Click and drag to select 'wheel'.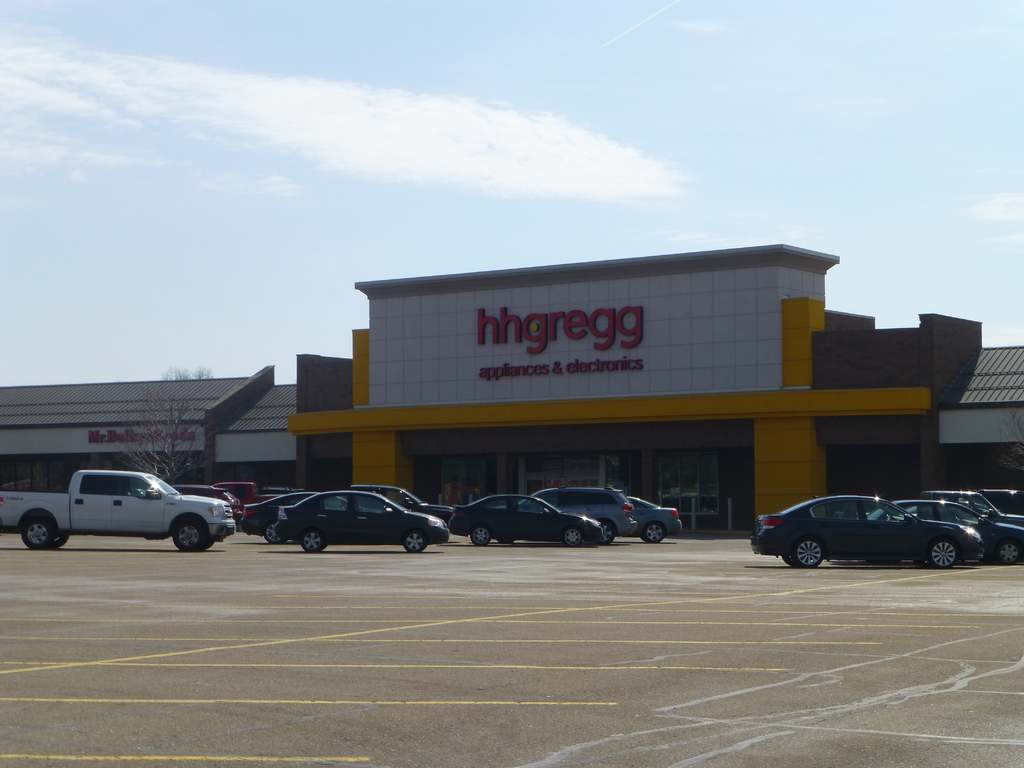
Selection: x1=472, y1=527, x2=489, y2=547.
